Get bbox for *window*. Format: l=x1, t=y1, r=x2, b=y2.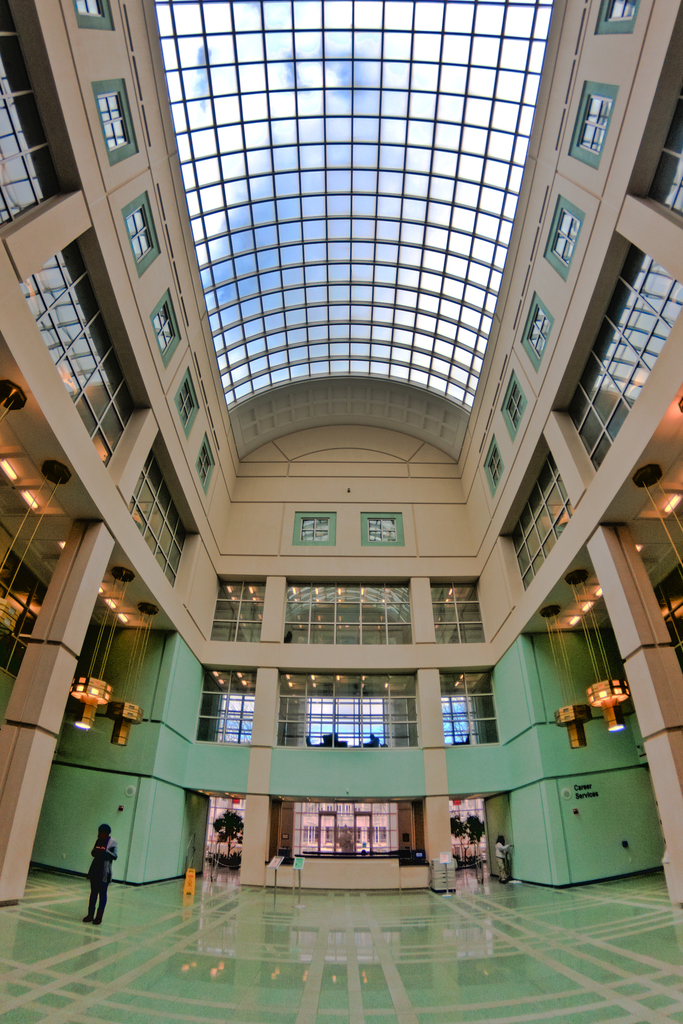
l=0, t=1, r=70, b=223.
